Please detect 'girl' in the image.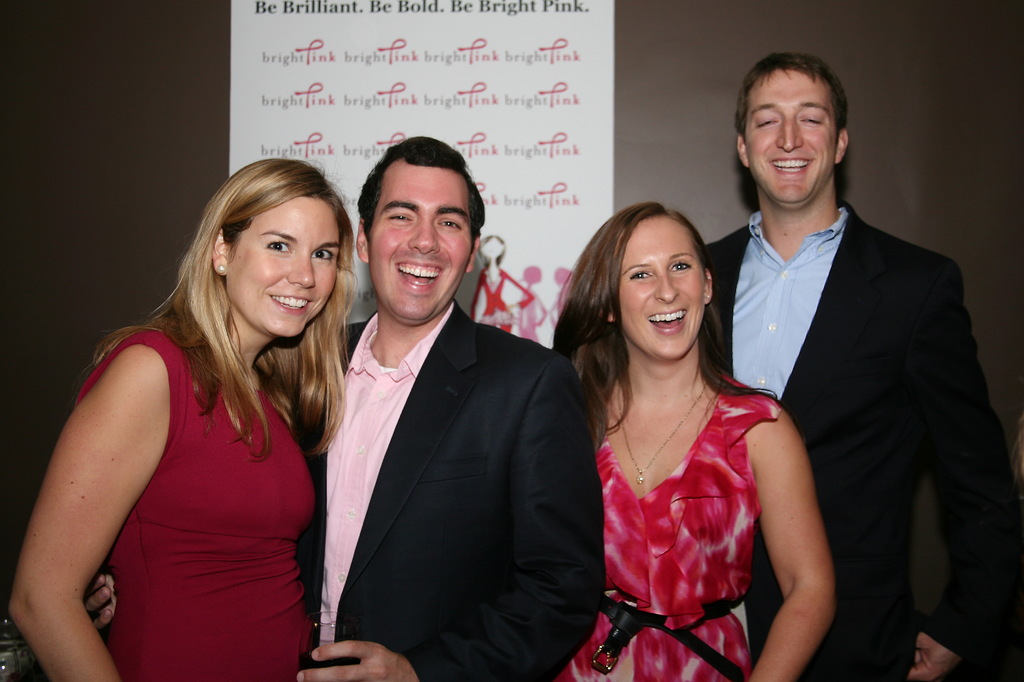
pyautogui.locateOnScreen(10, 154, 362, 681).
